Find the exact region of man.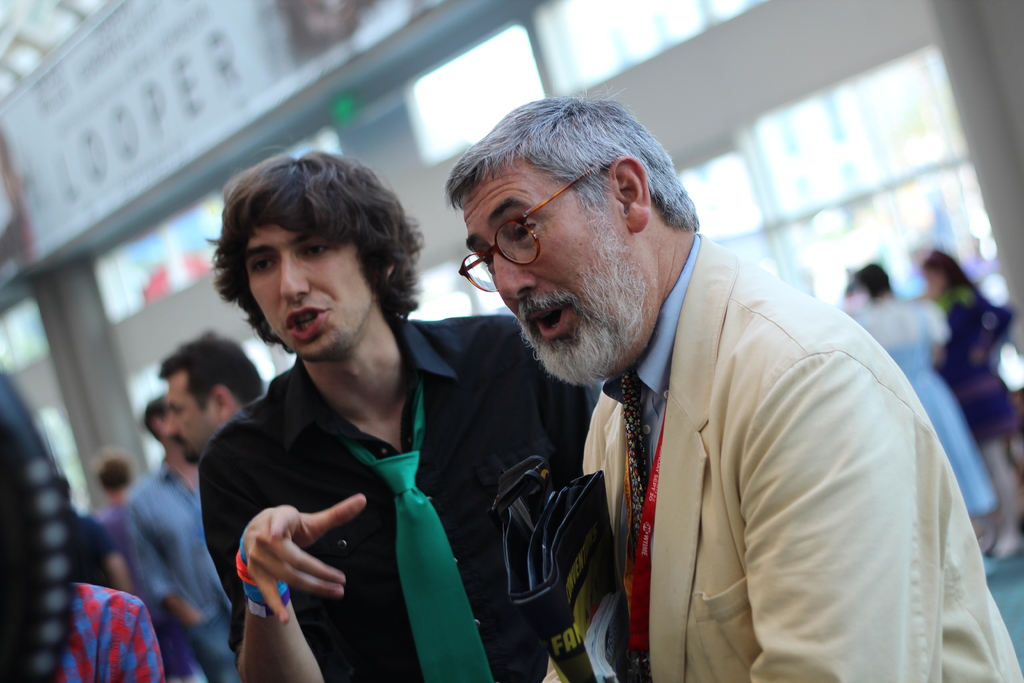
Exact region: (198,153,593,682).
